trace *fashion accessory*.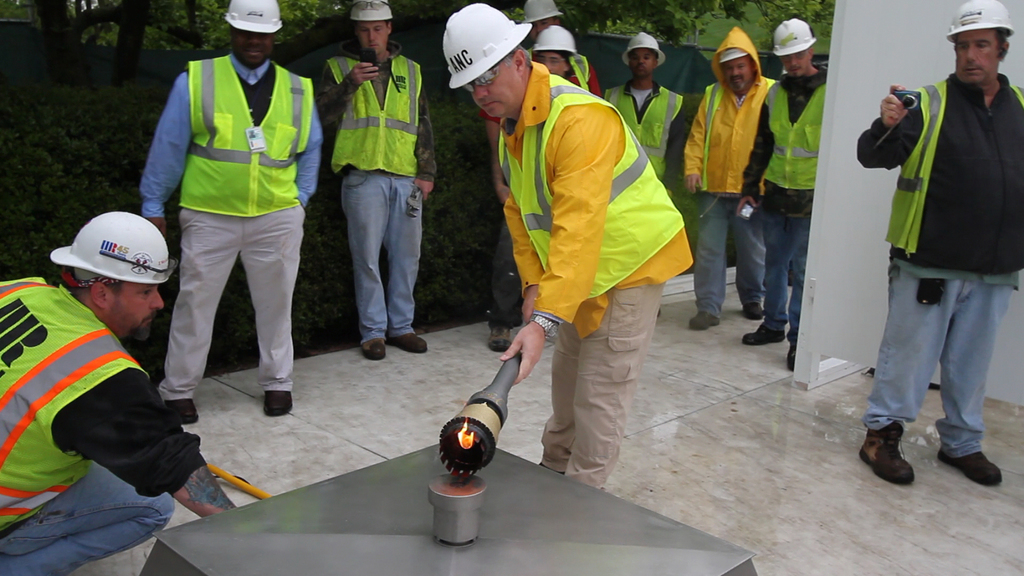
Traced to [360,337,387,360].
